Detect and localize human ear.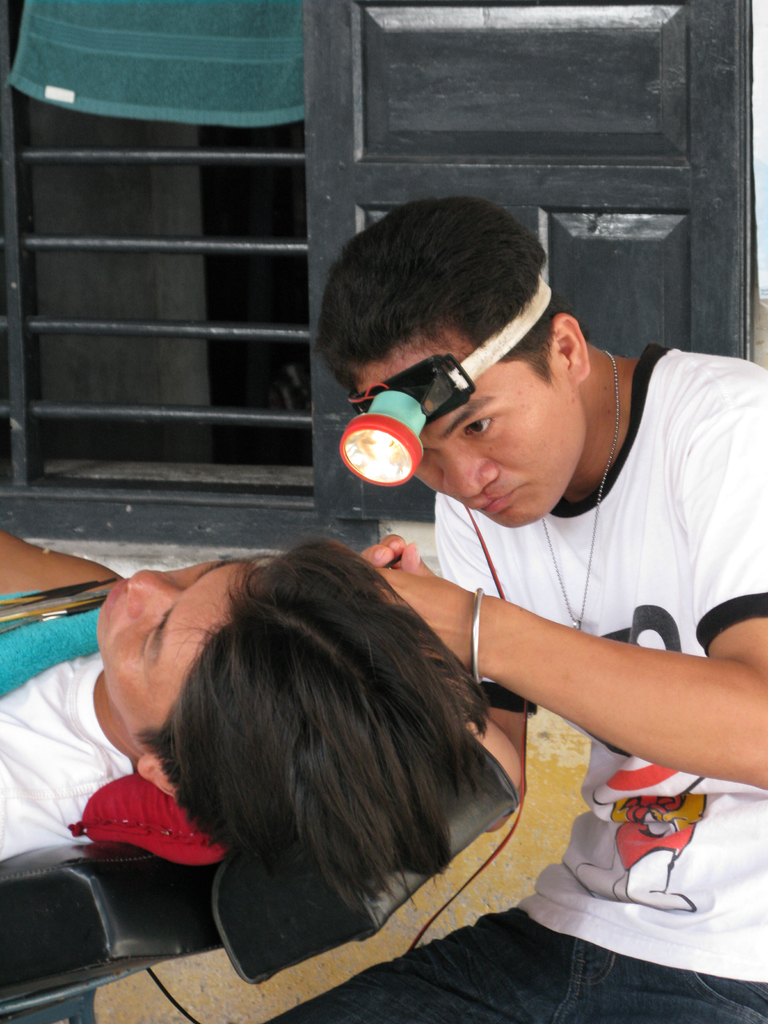
Localized at <box>550,311,589,388</box>.
